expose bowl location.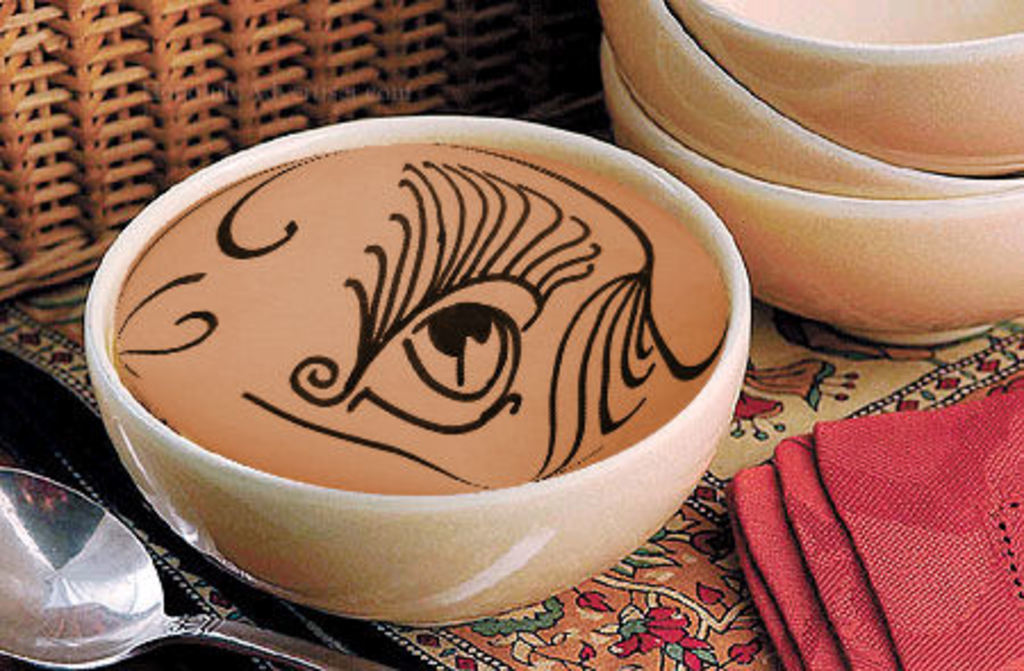
Exposed at crop(605, 39, 1022, 350).
